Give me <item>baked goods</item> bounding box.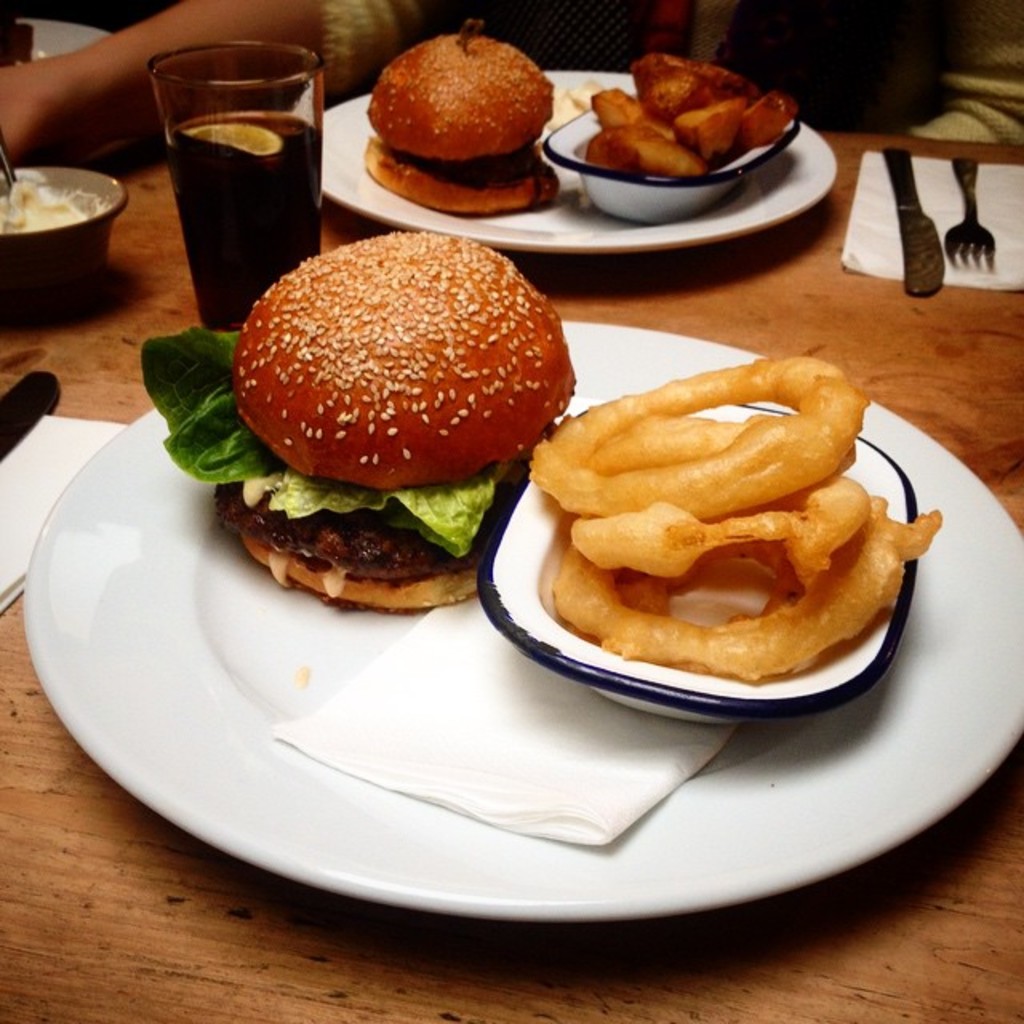
[left=363, top=22, right=554, bottom=219].
